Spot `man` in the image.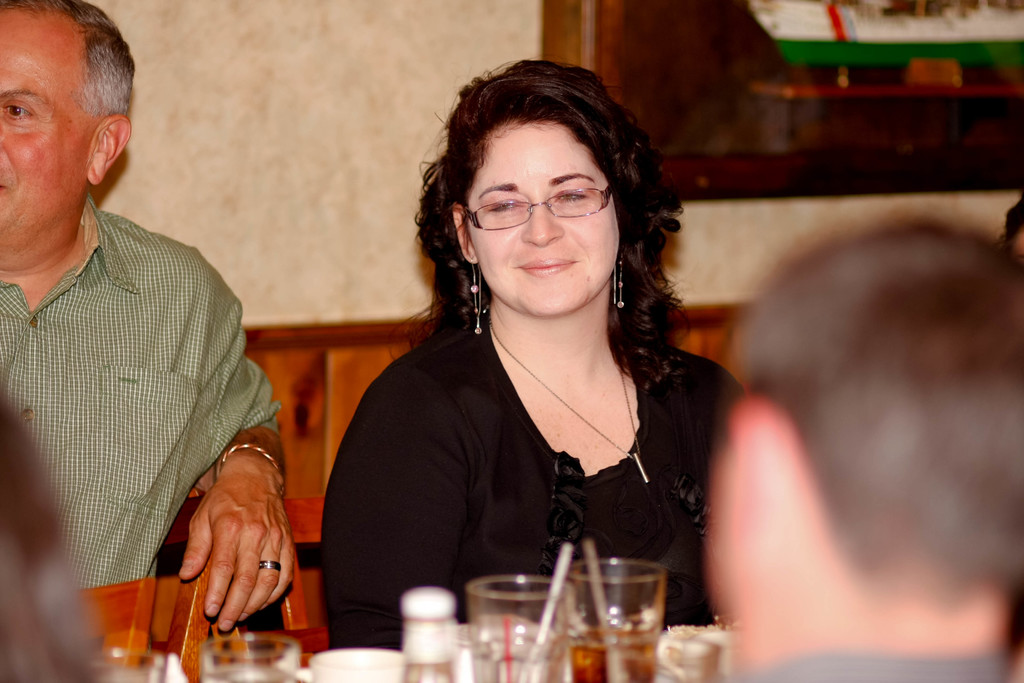
`man` found at x1=708 y1=202 x2=1023 y2=682.
